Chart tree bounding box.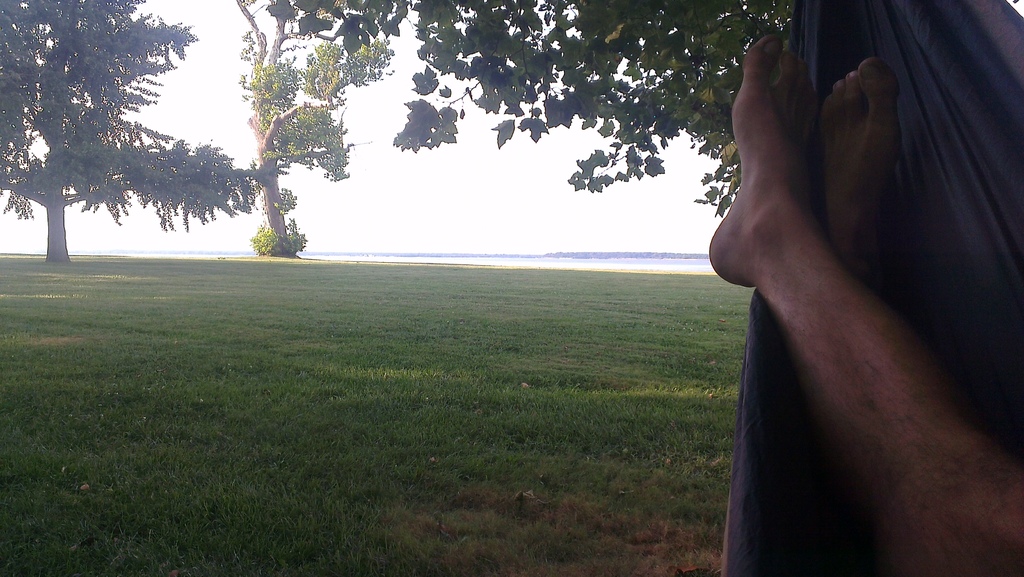
Charted: <box>224,0,393,258</box>.
